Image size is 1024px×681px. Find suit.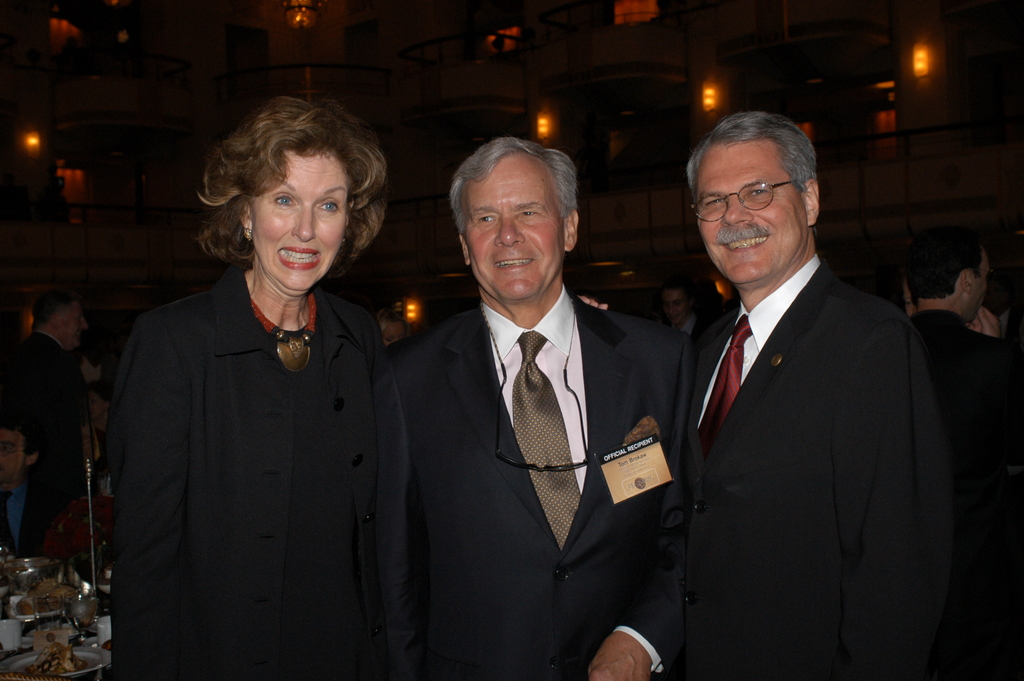
l=8, t=335, r=86, b=473.
